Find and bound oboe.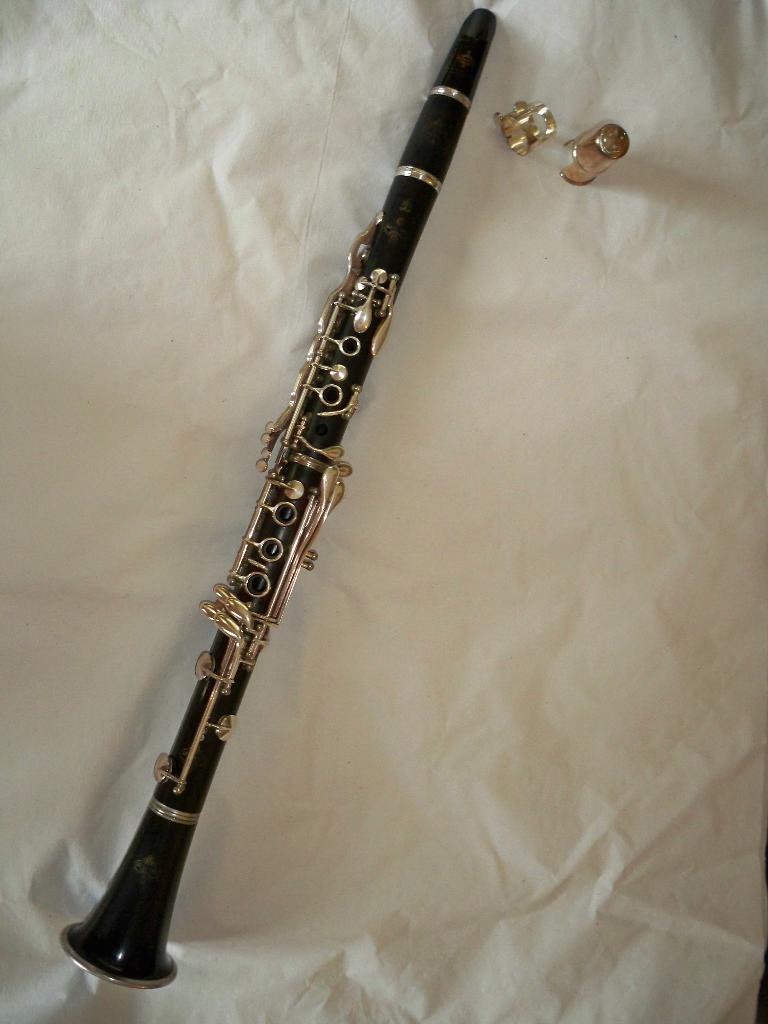
Bound: x1=84 y1=8 x2=501 y2=892.
